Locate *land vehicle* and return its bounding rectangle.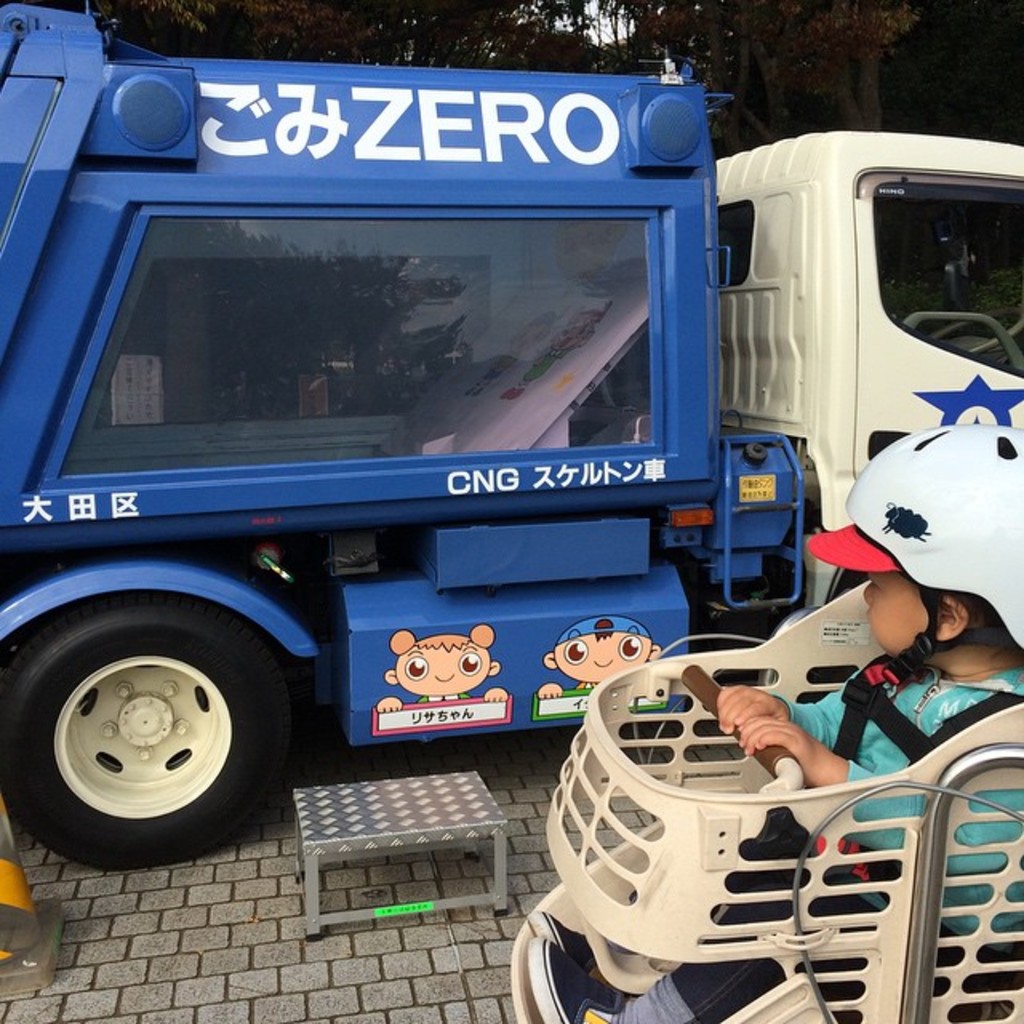
x1=0, y1=2, x2=1022, y2=866.
